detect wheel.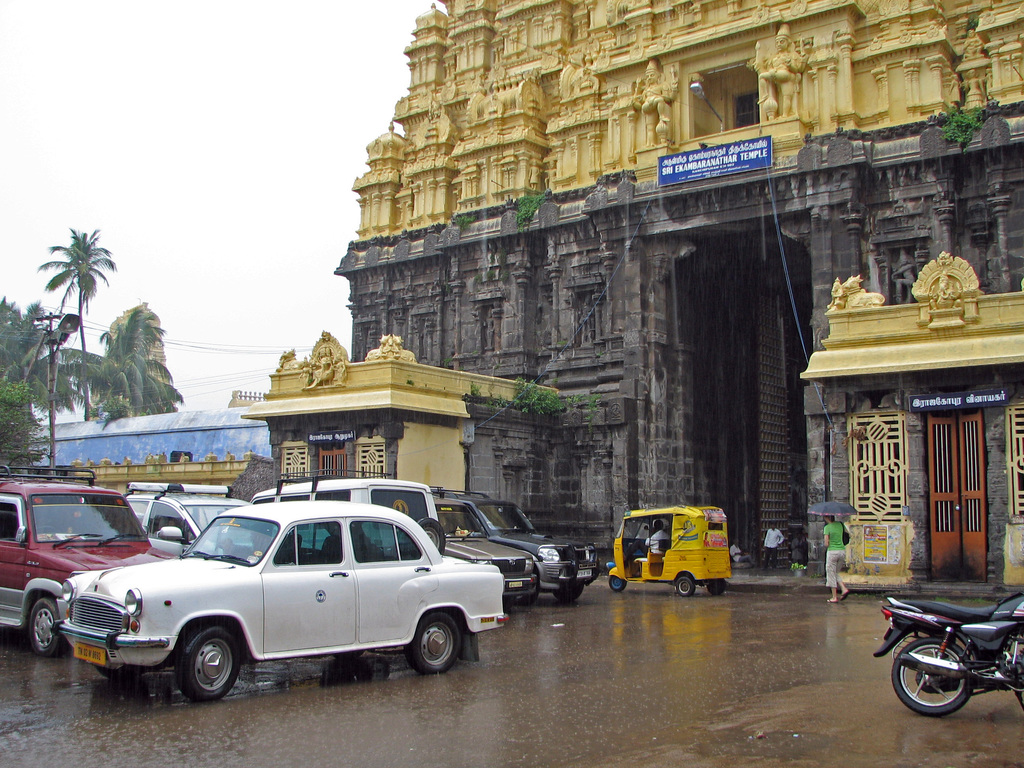
Detected at 175/626/239/703.
